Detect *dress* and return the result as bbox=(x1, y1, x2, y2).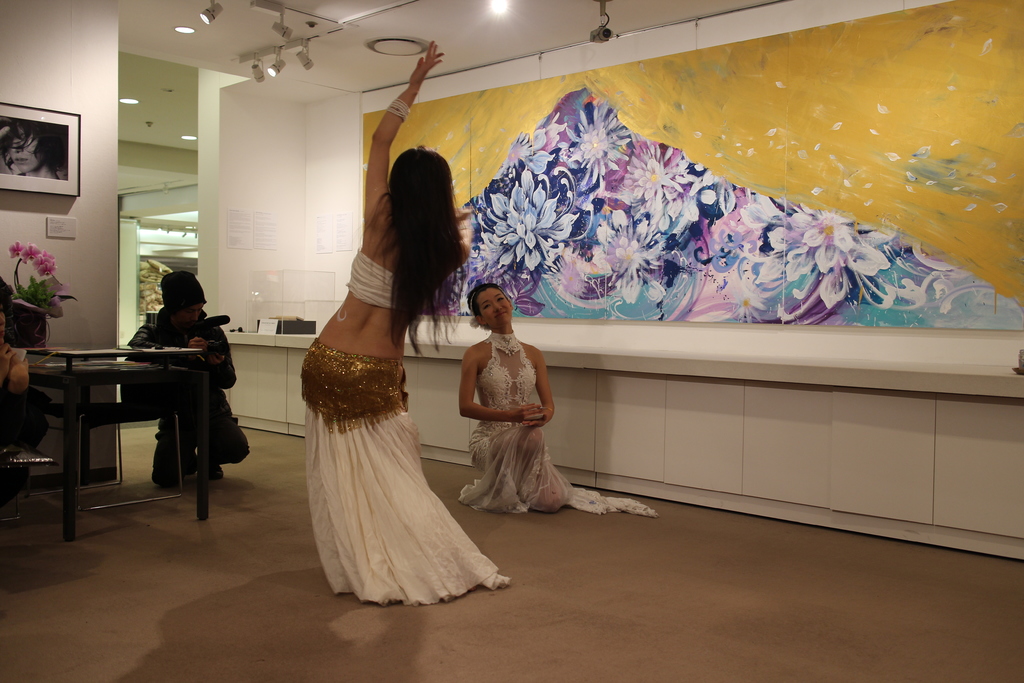
bbox=(461, 331, 659, 514).
